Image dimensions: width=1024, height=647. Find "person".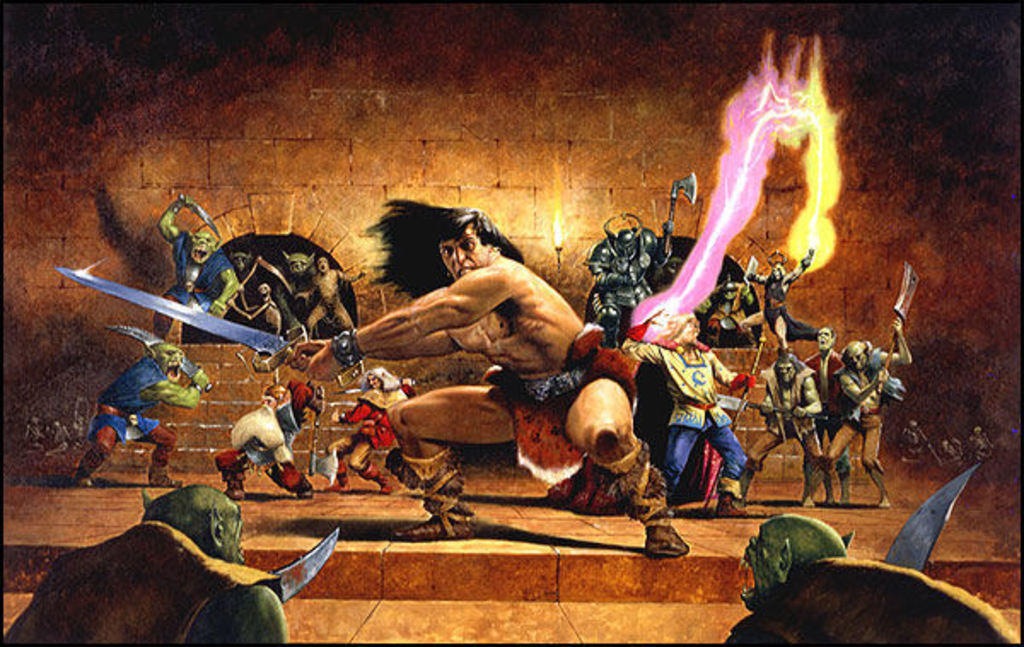
(722,516,1022,645).
